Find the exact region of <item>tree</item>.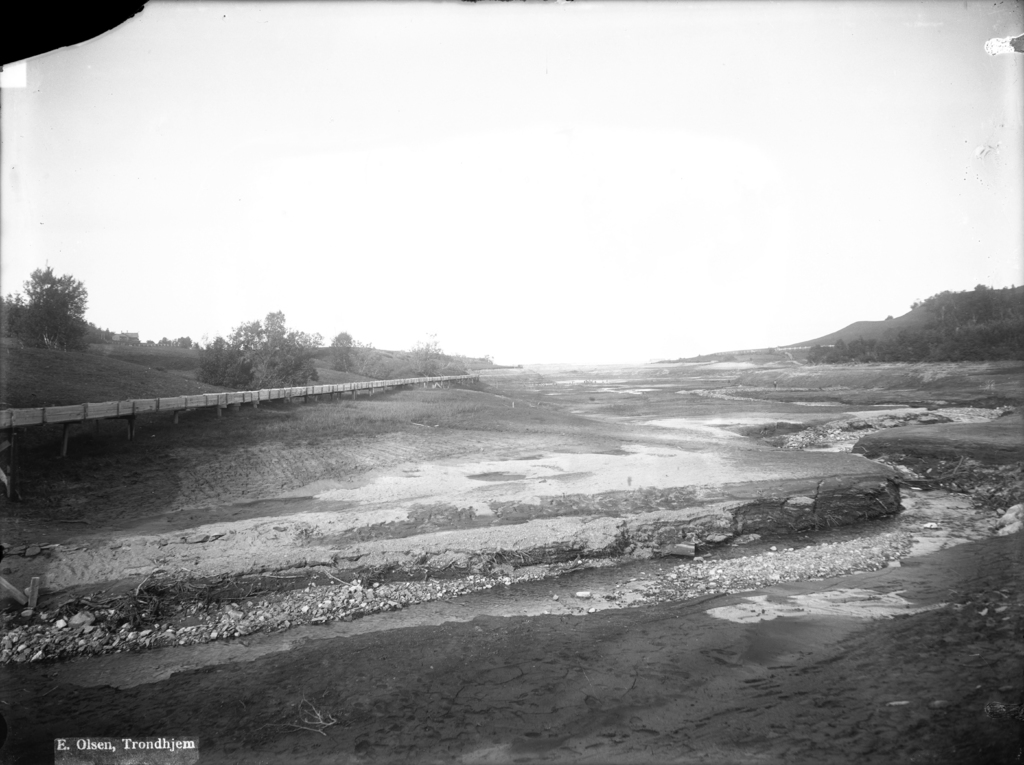
Exact region: detection(156, 336, 174, 348).
